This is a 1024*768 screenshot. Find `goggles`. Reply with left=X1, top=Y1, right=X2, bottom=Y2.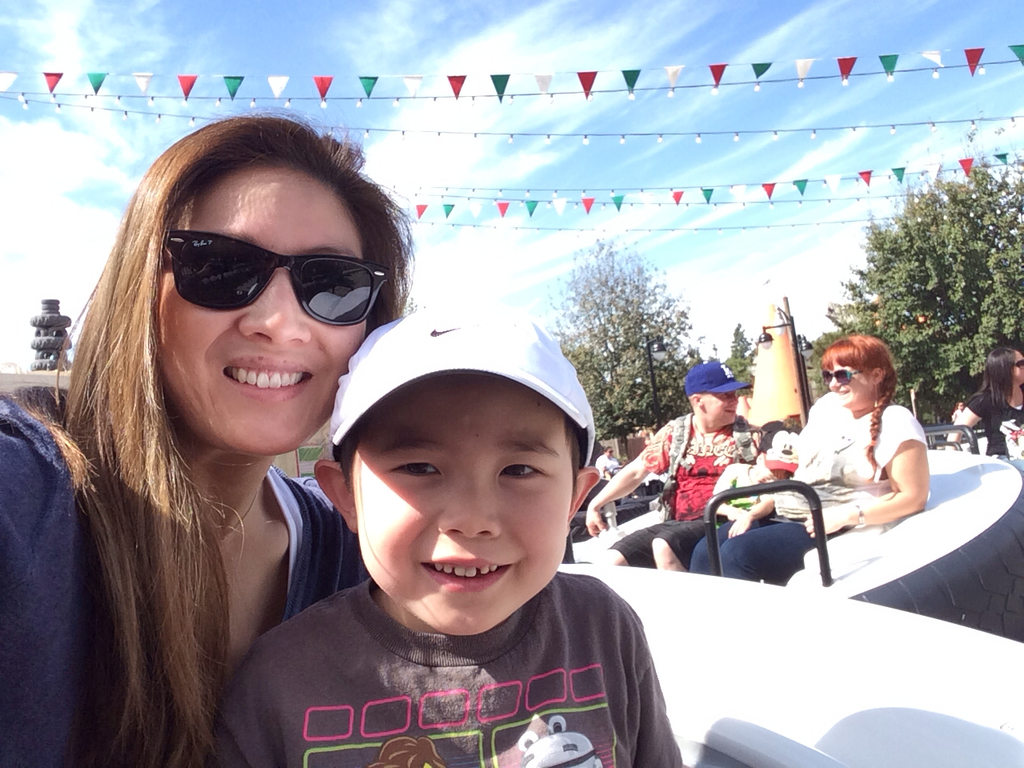
left=818, top=367, right=877, bottom=383.
